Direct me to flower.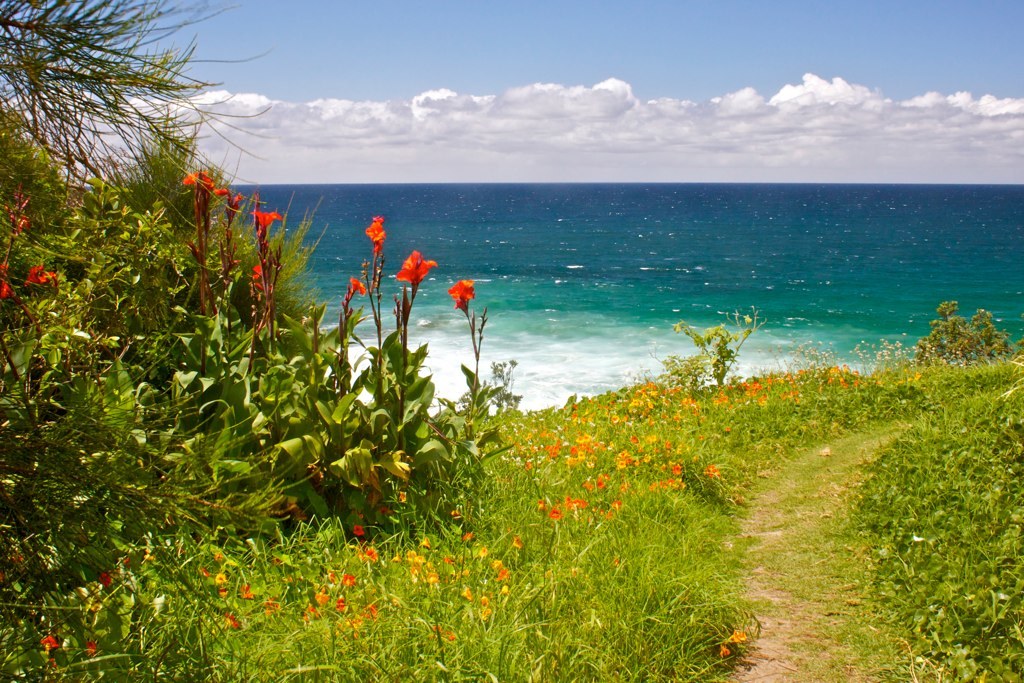
Direction: [249,264,265,282].
